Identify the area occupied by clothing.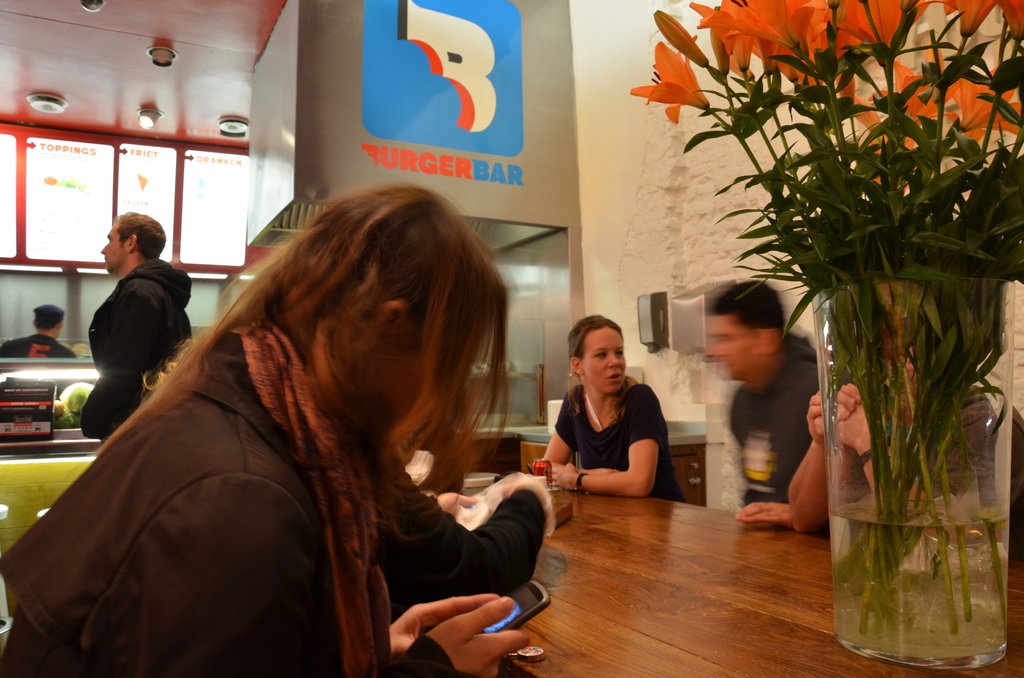
Area: Rect(925, 375, 1023, 571).
